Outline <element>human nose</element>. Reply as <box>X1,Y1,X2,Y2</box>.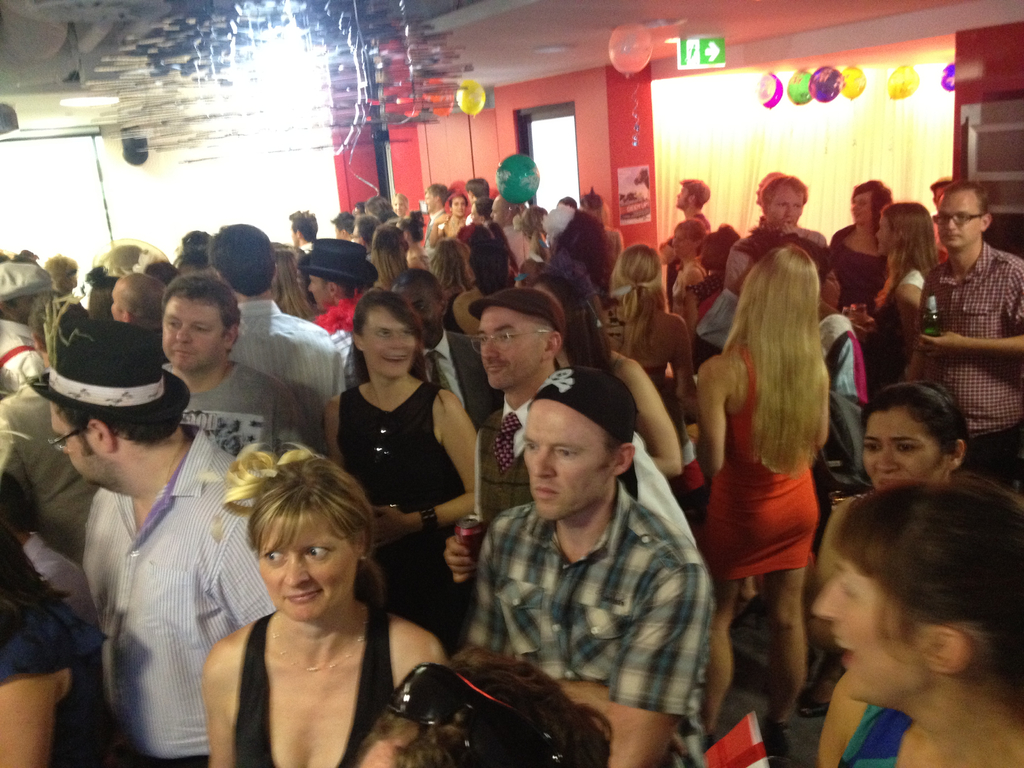
<box>530,451,555,476</box>.
